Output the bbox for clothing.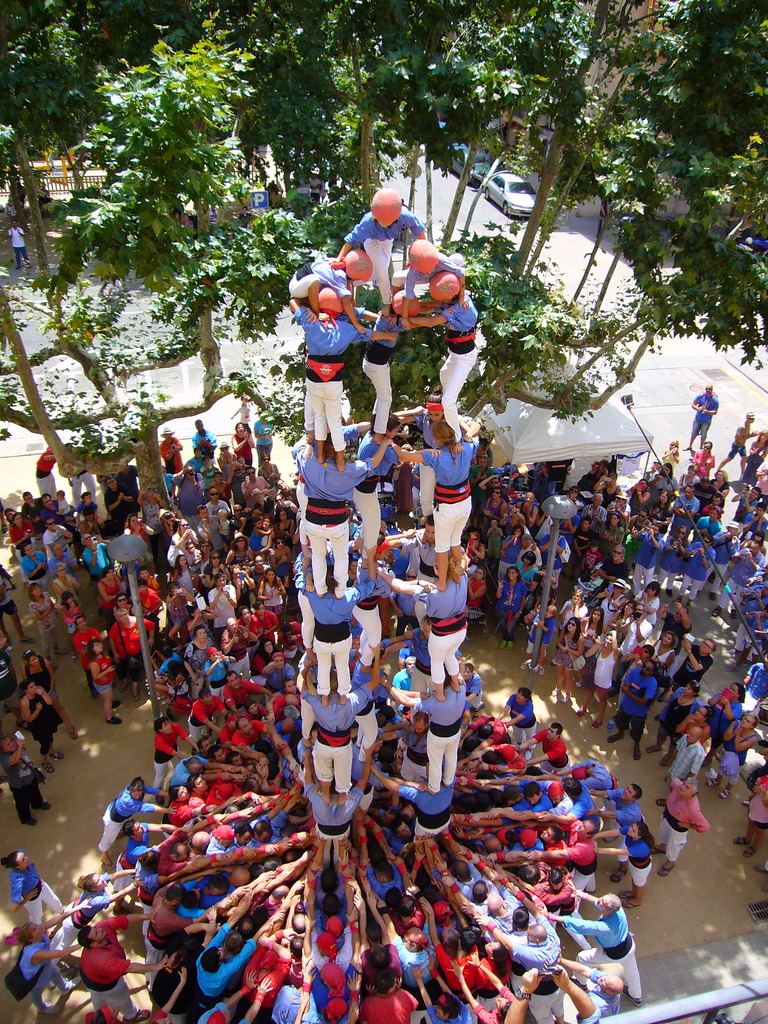
rect(194, 997, 252, 1023).
